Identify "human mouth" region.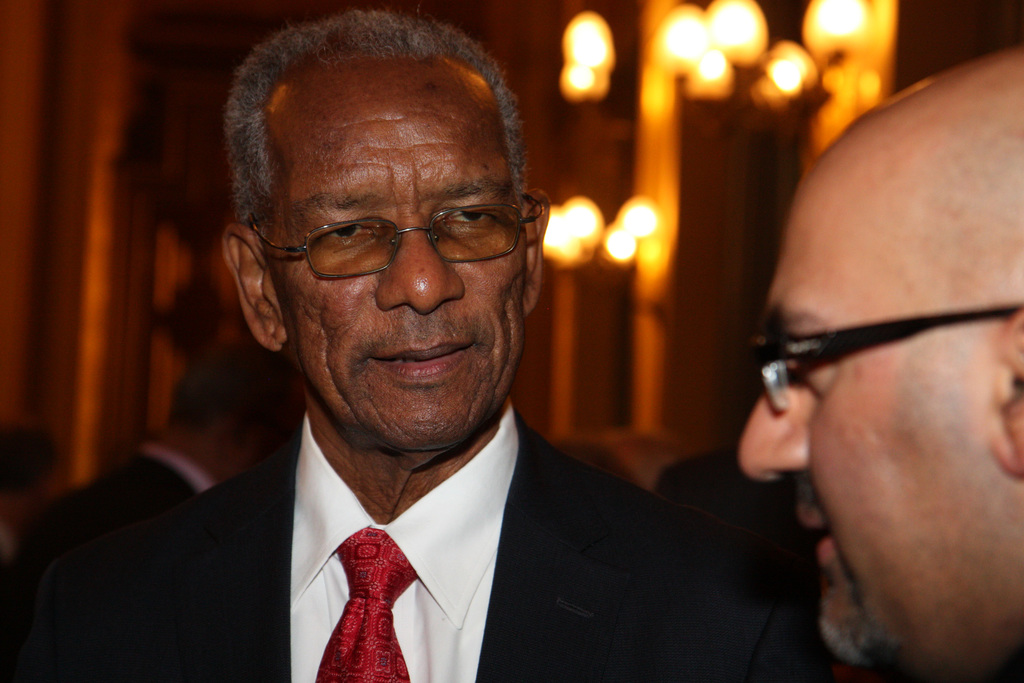
Region: <bbox>366, 340, 473, 382</bbox>.
